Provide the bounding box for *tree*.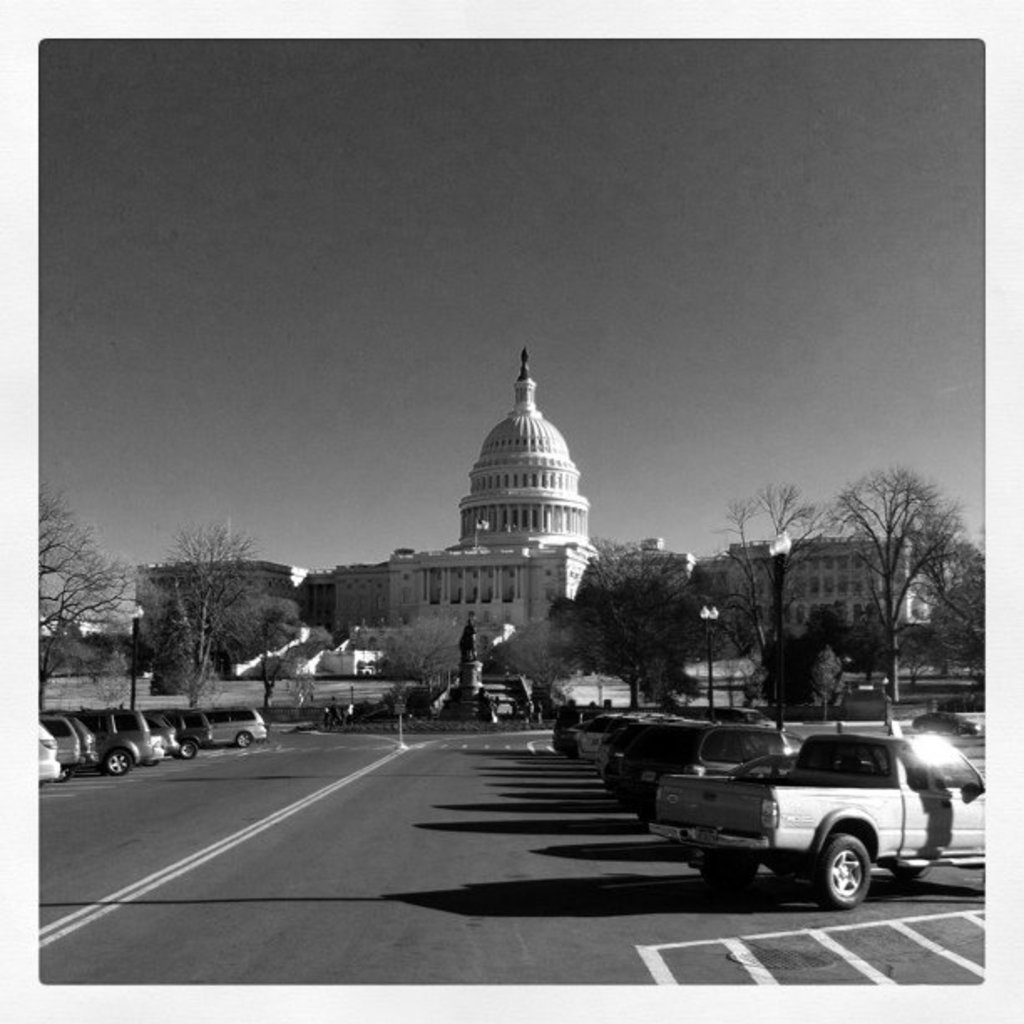
500 614 591 719.
